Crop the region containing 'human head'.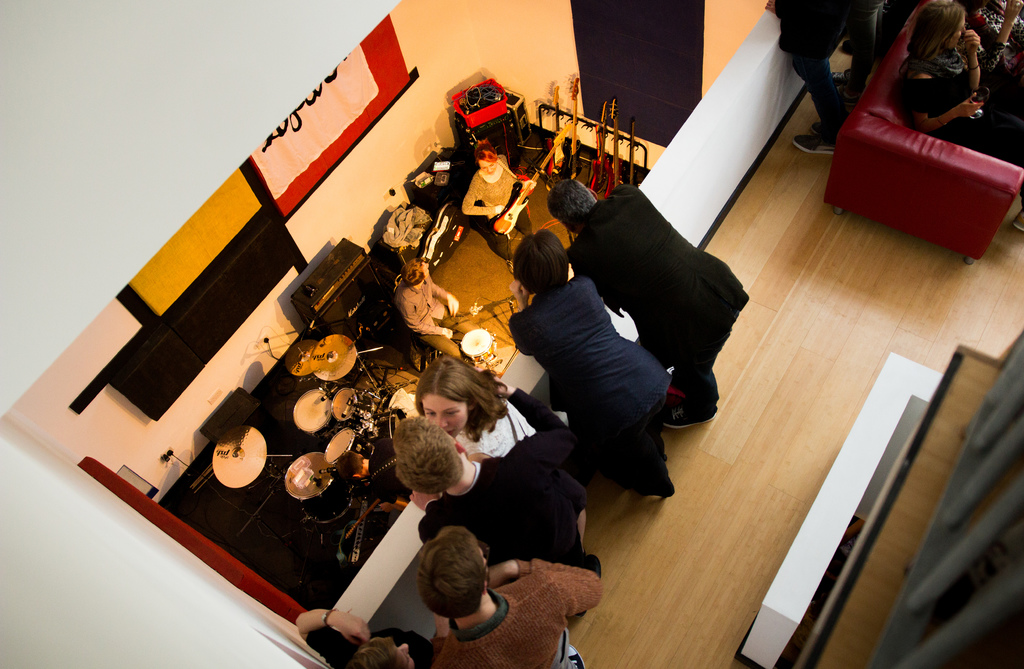
Crop region: bbox=[406, 533, 494, 637].
